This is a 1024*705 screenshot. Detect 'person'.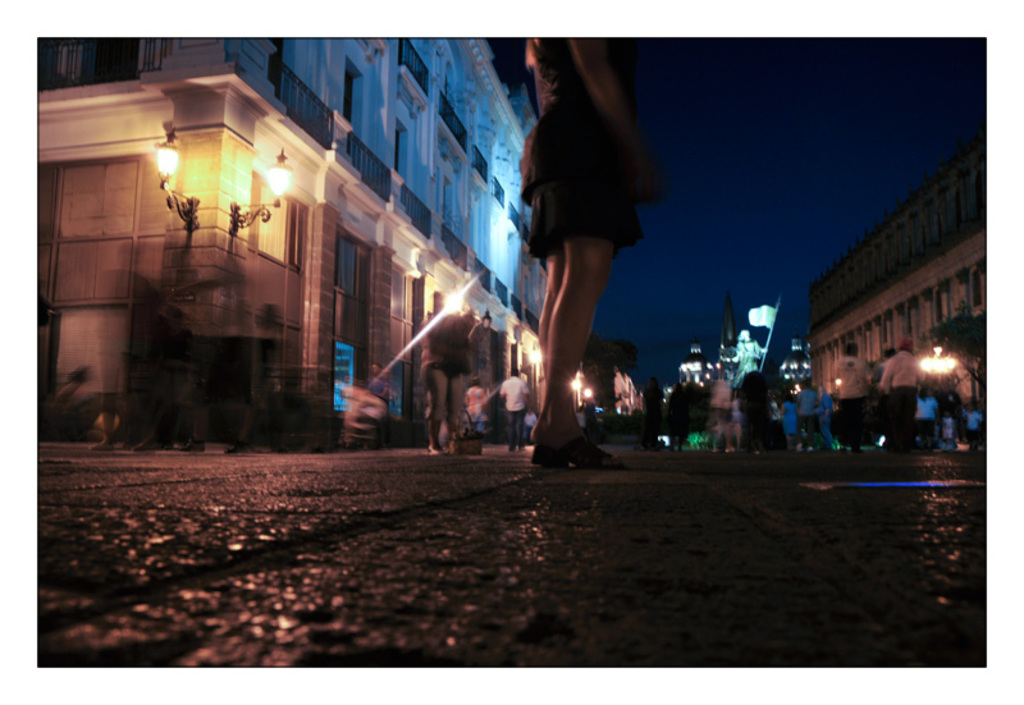
bbox=[518, 35, 669, 464].
